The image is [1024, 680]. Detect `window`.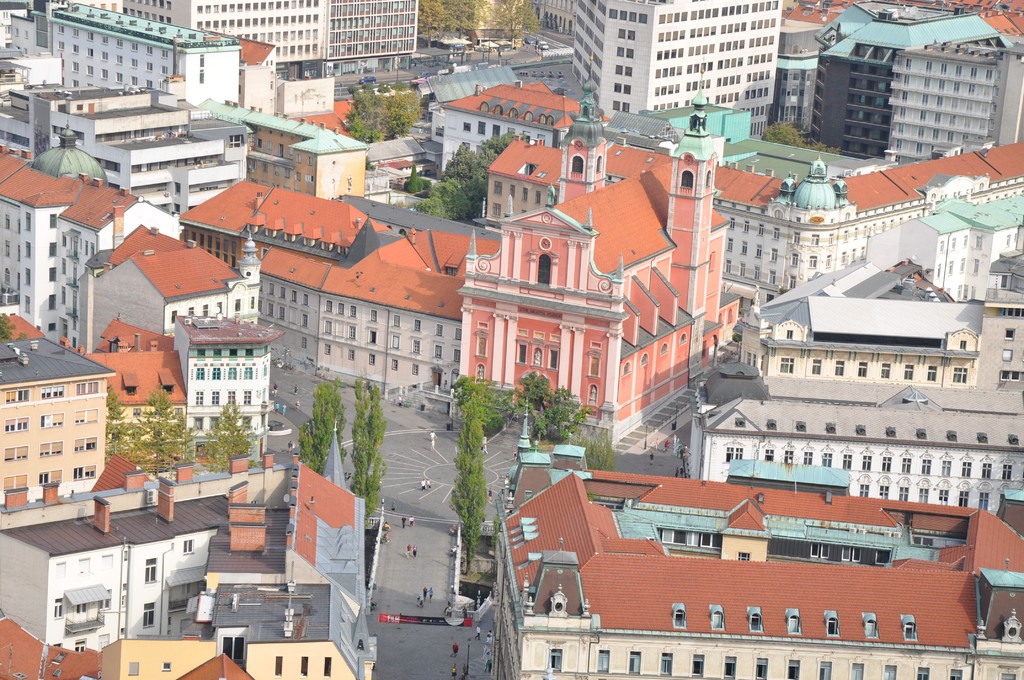
Detection: (x1=49, y1=298, x2=56, y2=312).
